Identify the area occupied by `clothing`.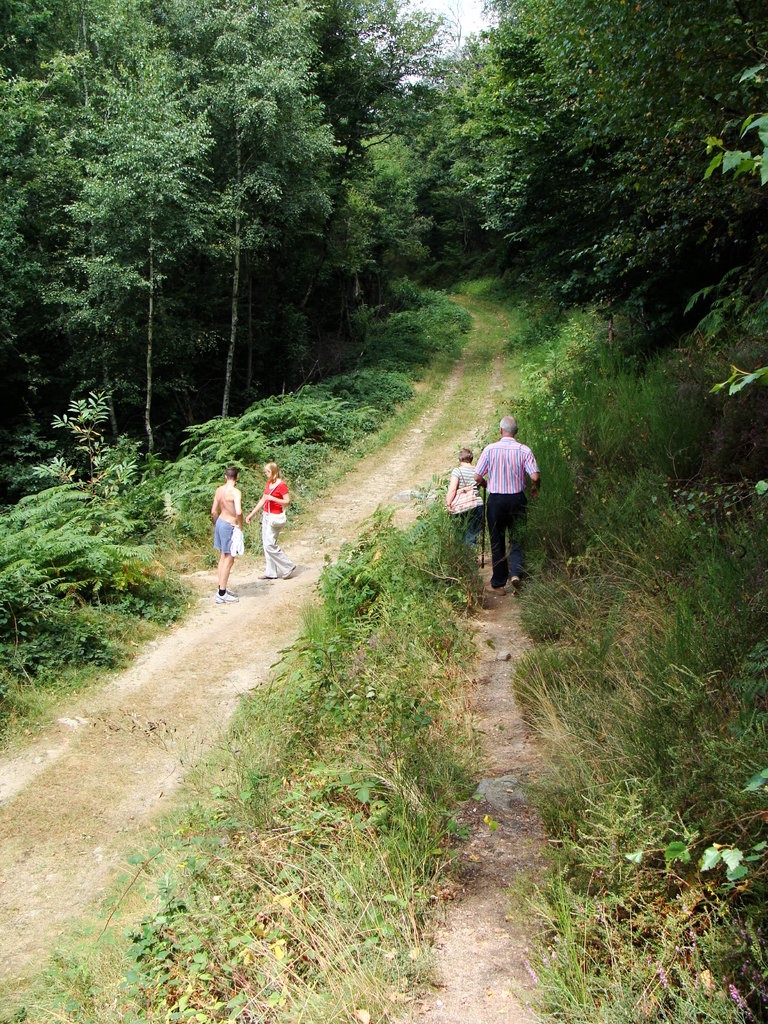
Area: left=214, top=517, right=236, bottom=554.
